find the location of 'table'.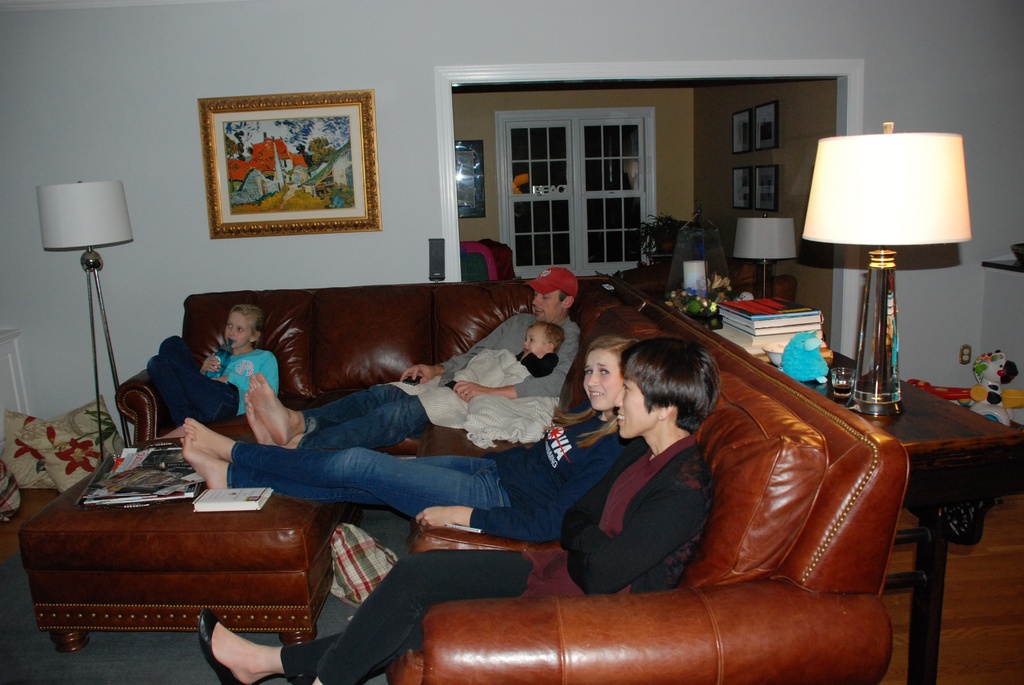
Location: (19,438,347,653).
